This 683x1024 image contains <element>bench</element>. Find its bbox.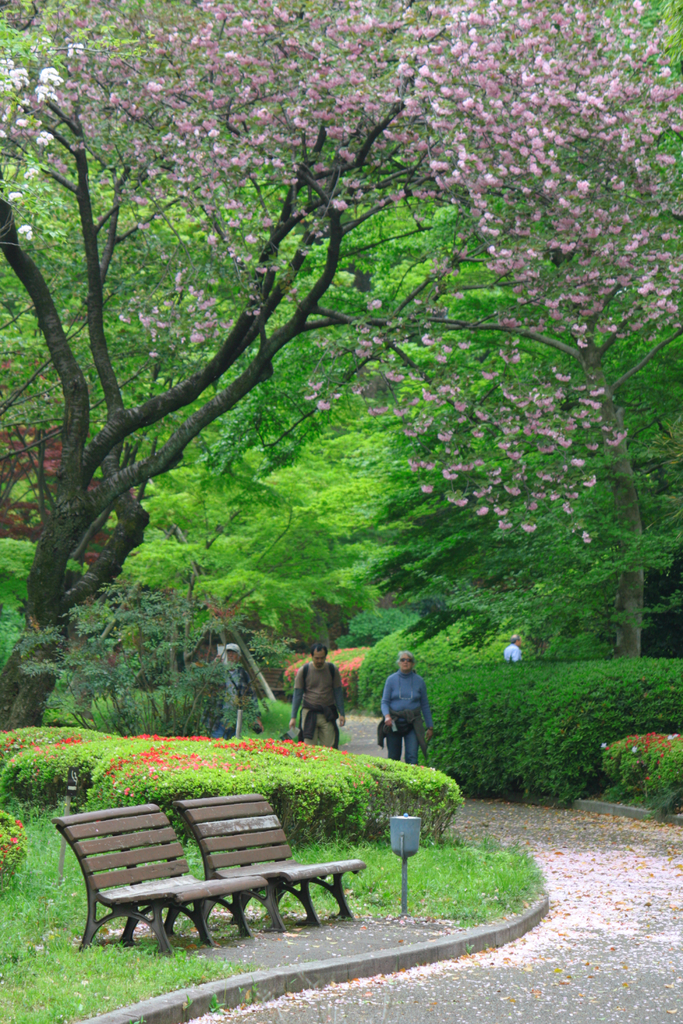
168, 797, 371, 927.
